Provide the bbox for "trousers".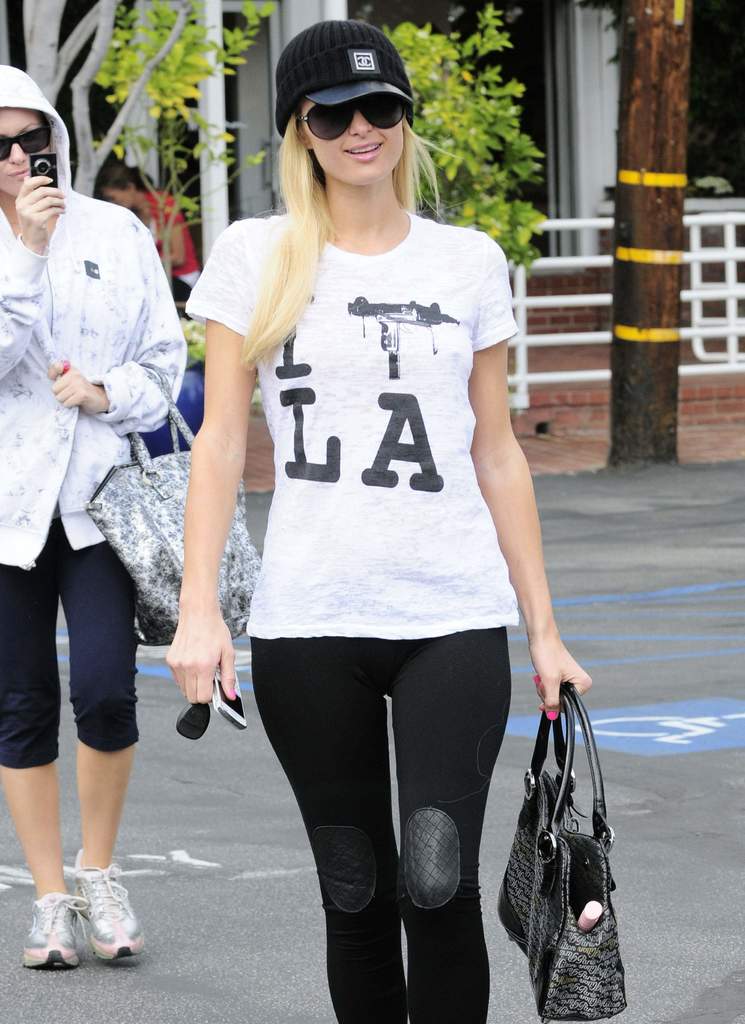
256, 596, 485, 989.
